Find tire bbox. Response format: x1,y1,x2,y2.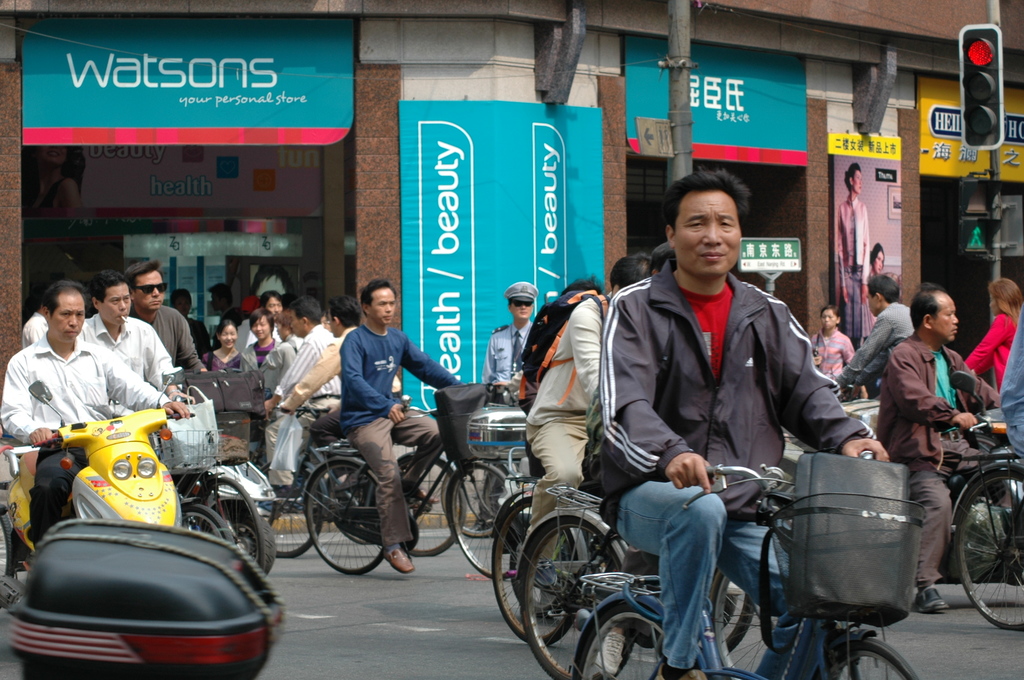
572,601,665,679.
